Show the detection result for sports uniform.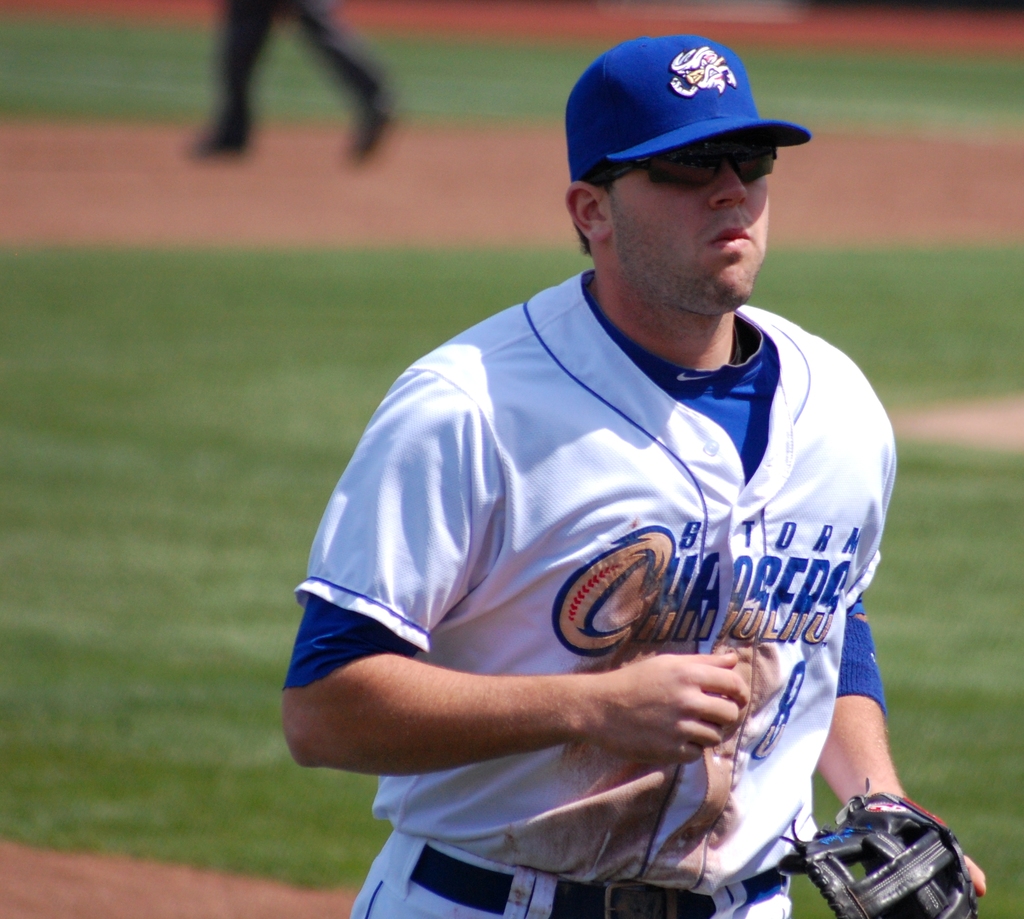
{"left": 291, "top": 222, "right": 954, "bottom": 878}.
